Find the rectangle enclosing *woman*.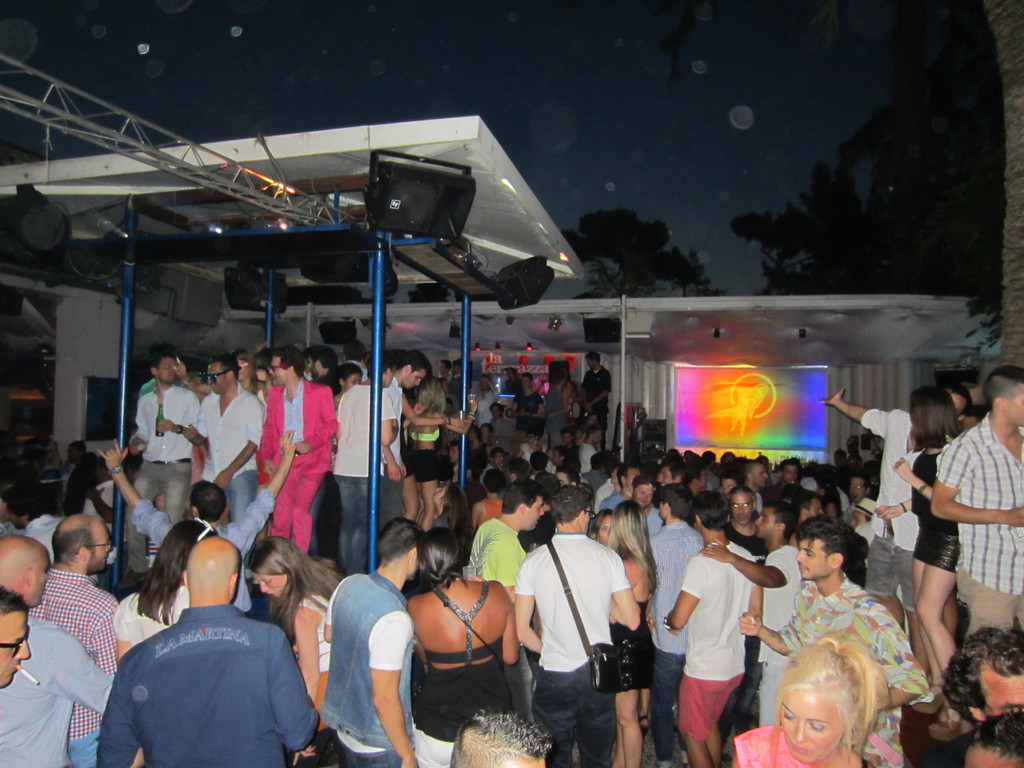
rect(173, 348, 264, 418).
